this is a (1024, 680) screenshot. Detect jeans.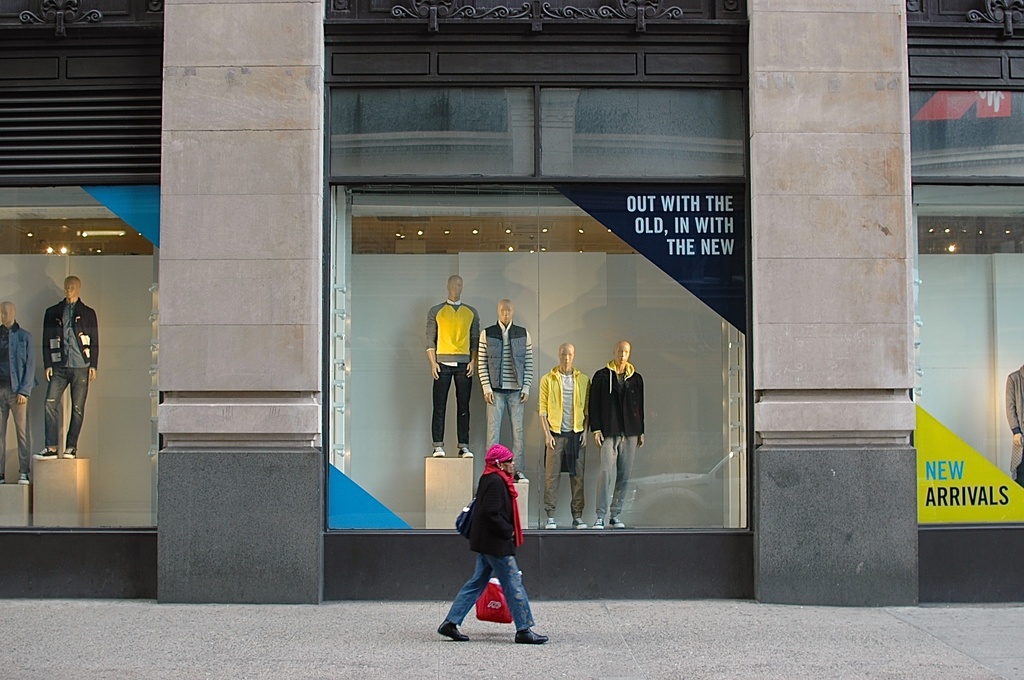
x1=452, y1=542, x2=540, y2=649.
